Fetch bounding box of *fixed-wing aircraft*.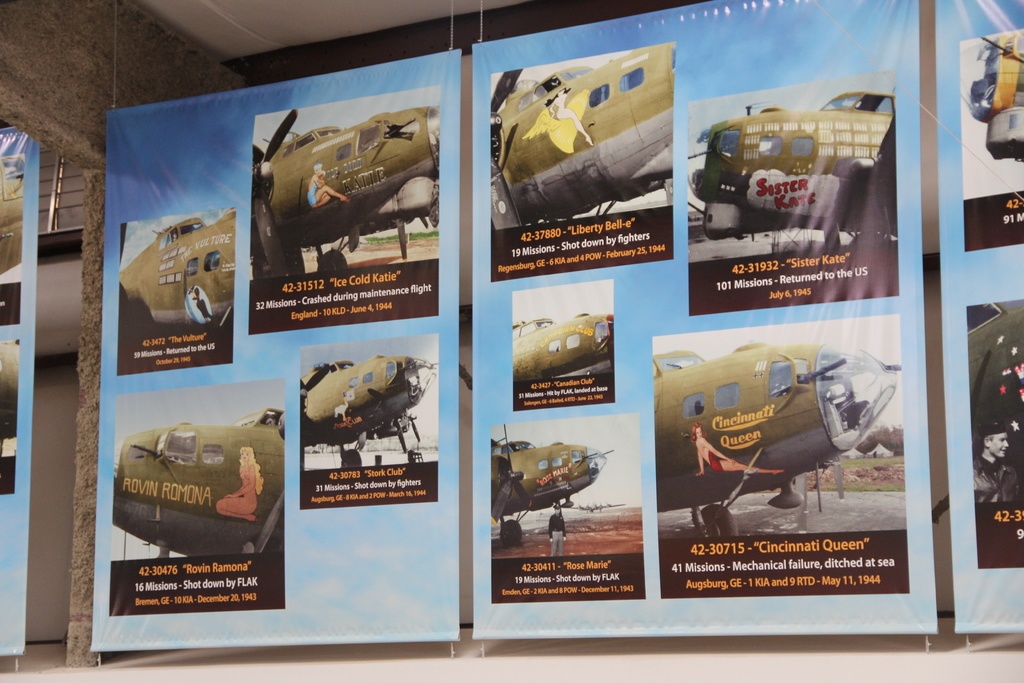
Bbox: detection(489, 44, 674, 227).
